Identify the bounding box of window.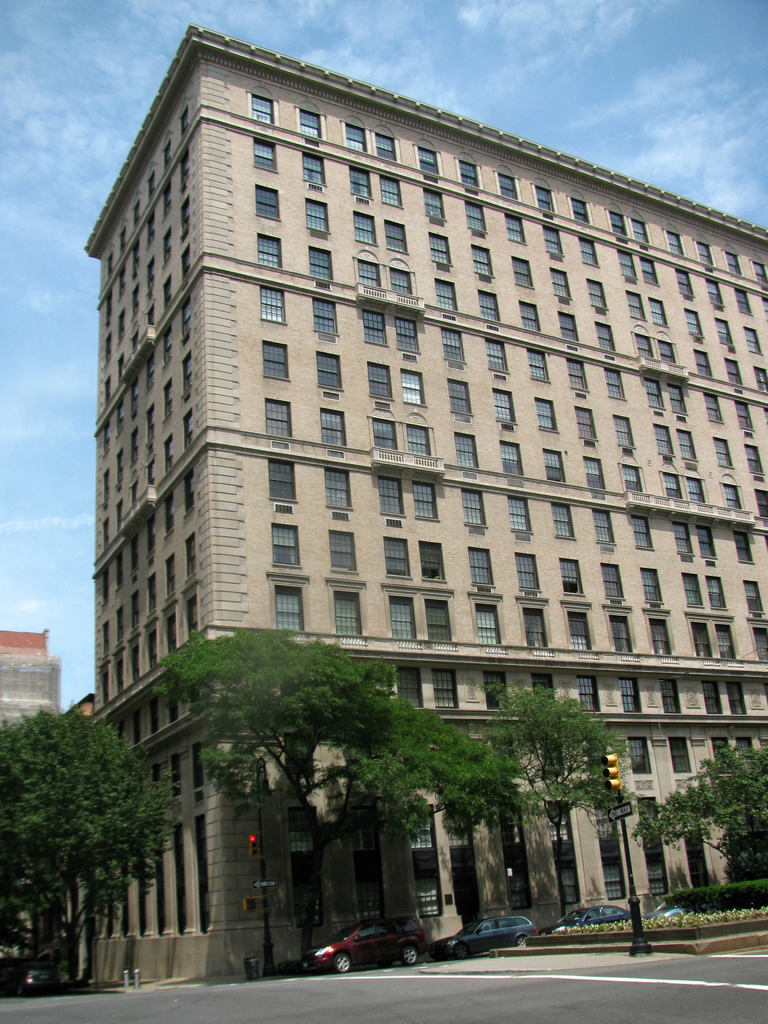
l=674, t=524, r=693, b=557.
